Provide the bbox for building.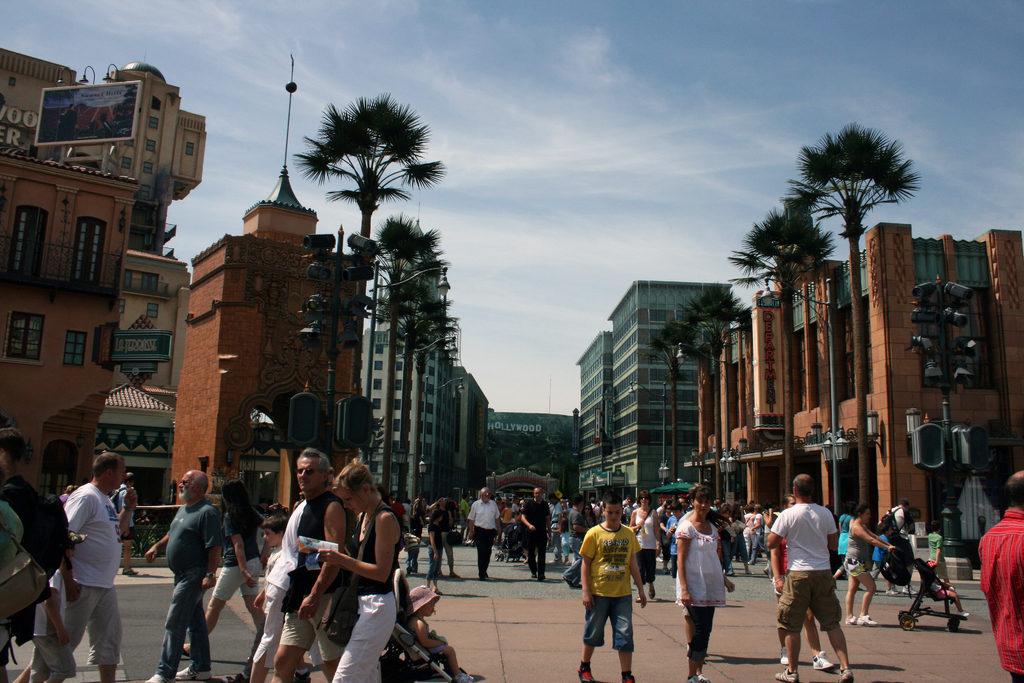
<region>367, 220, 450, 536</region>.
